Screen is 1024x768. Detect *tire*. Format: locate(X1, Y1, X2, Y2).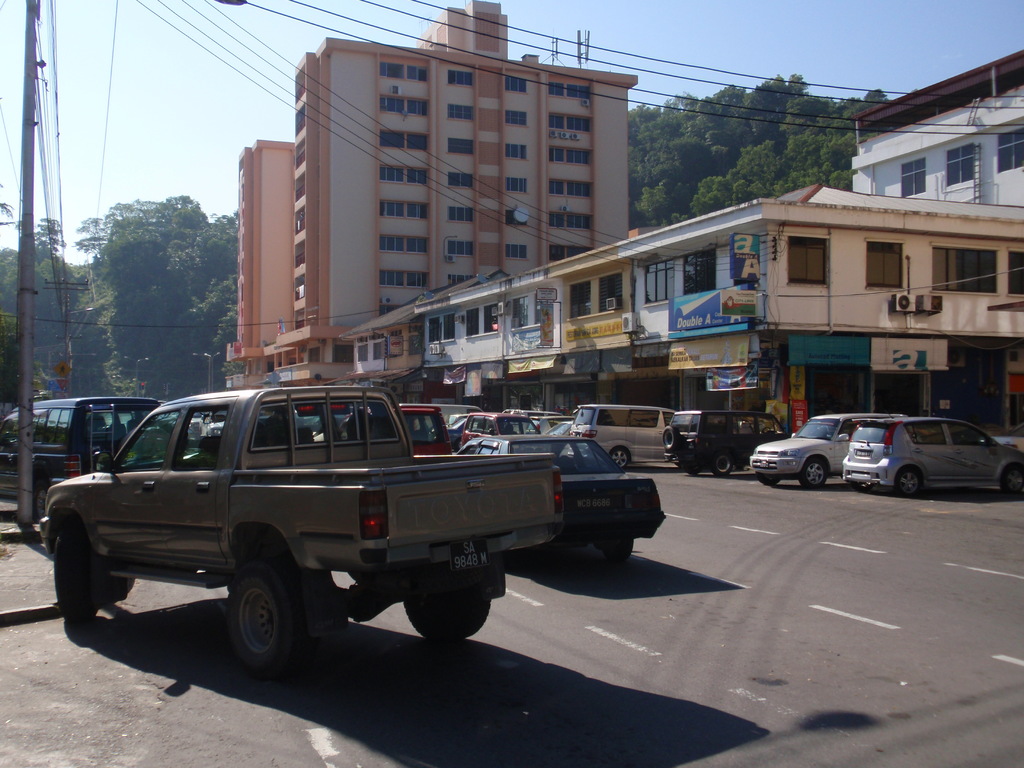
locate(664, 425, 678, 450).
